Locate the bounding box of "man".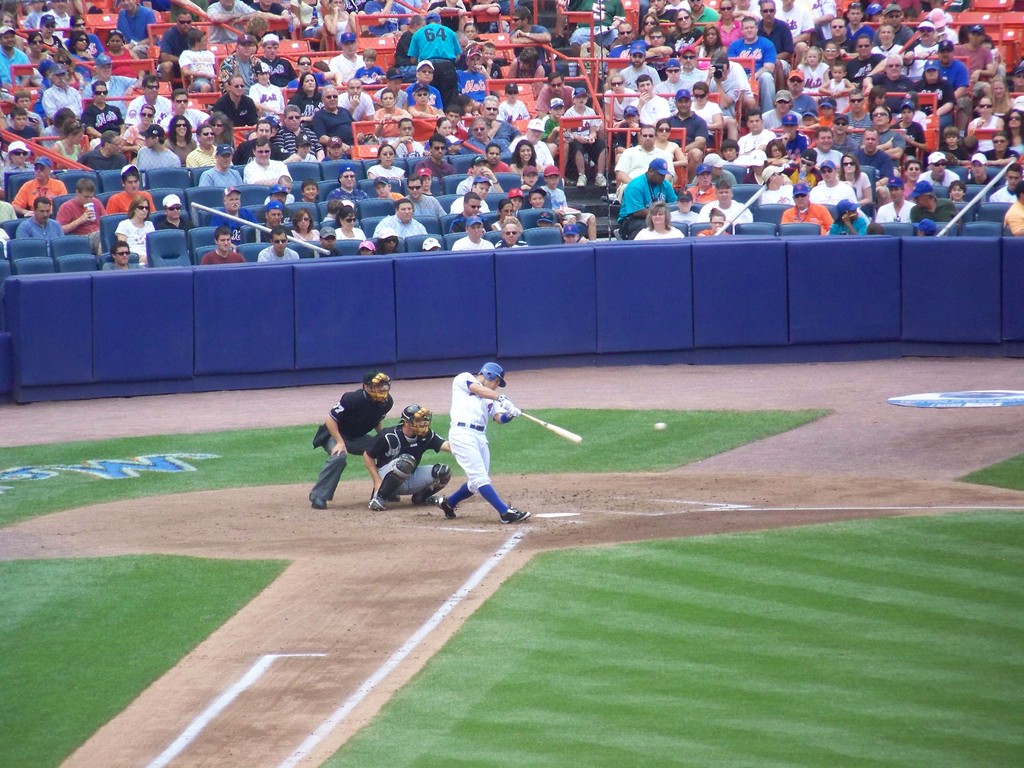
Bounding box: bbox=[136, 129, 183, 168].
